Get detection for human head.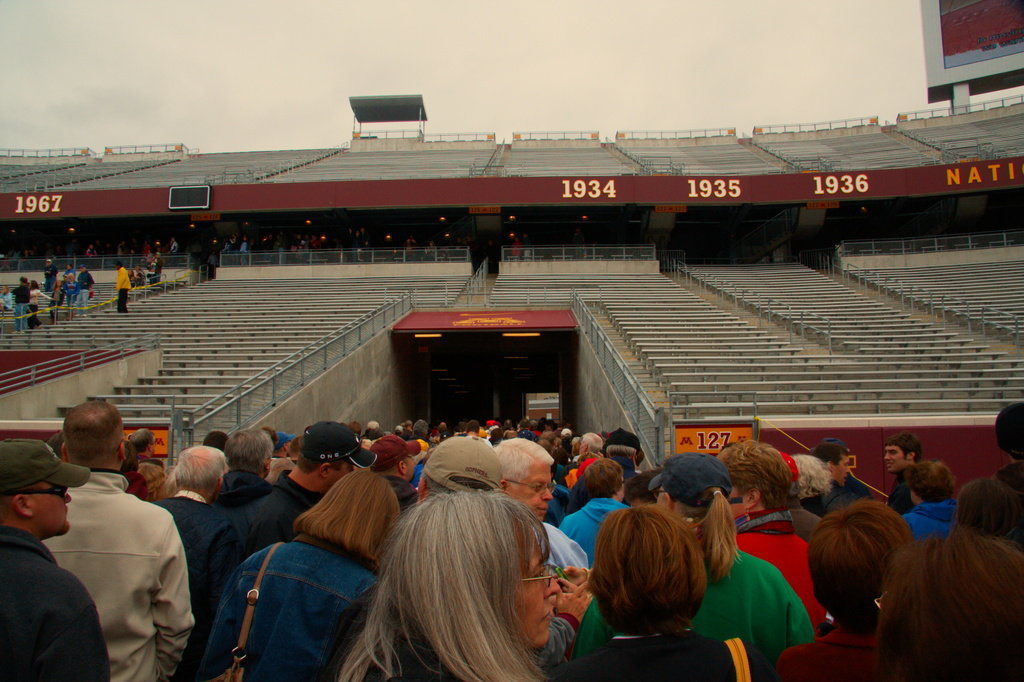
Detection: select_region(488, 430, 504, 441).
